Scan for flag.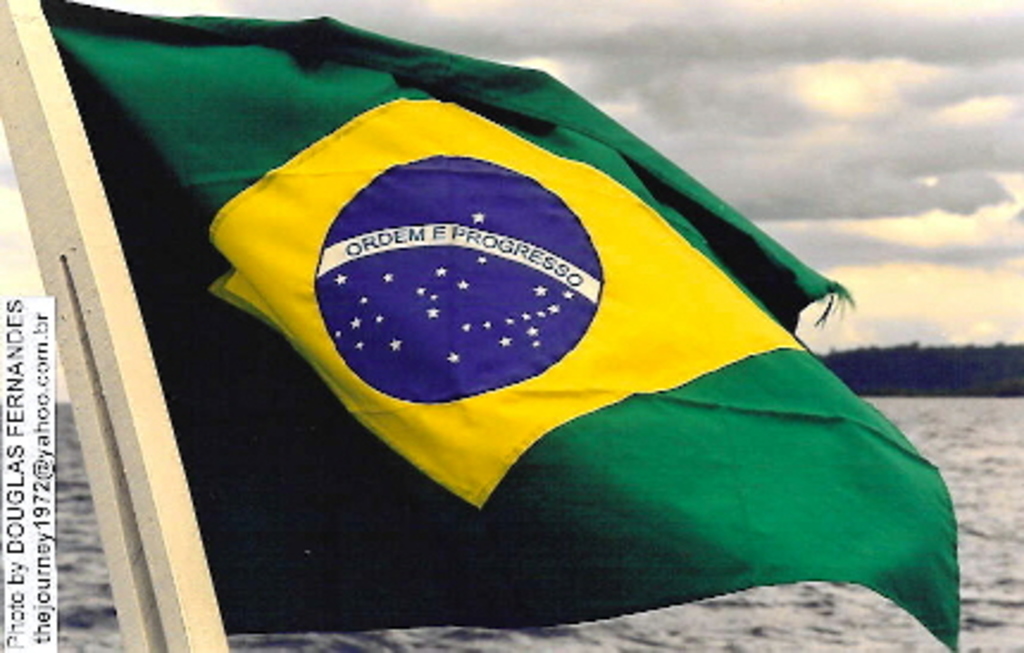
Scan result: (x1=214, y1=60, x2=864, y2=572).
